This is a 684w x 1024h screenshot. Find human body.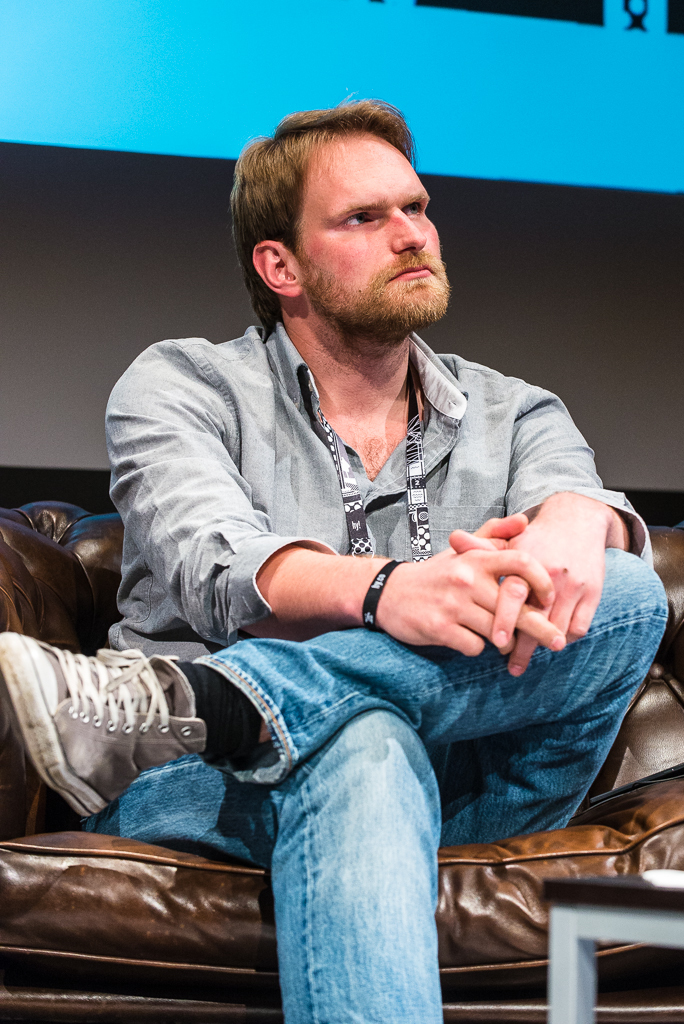
Bounding box: (left=86, top=175, right=648, bottom=949).
